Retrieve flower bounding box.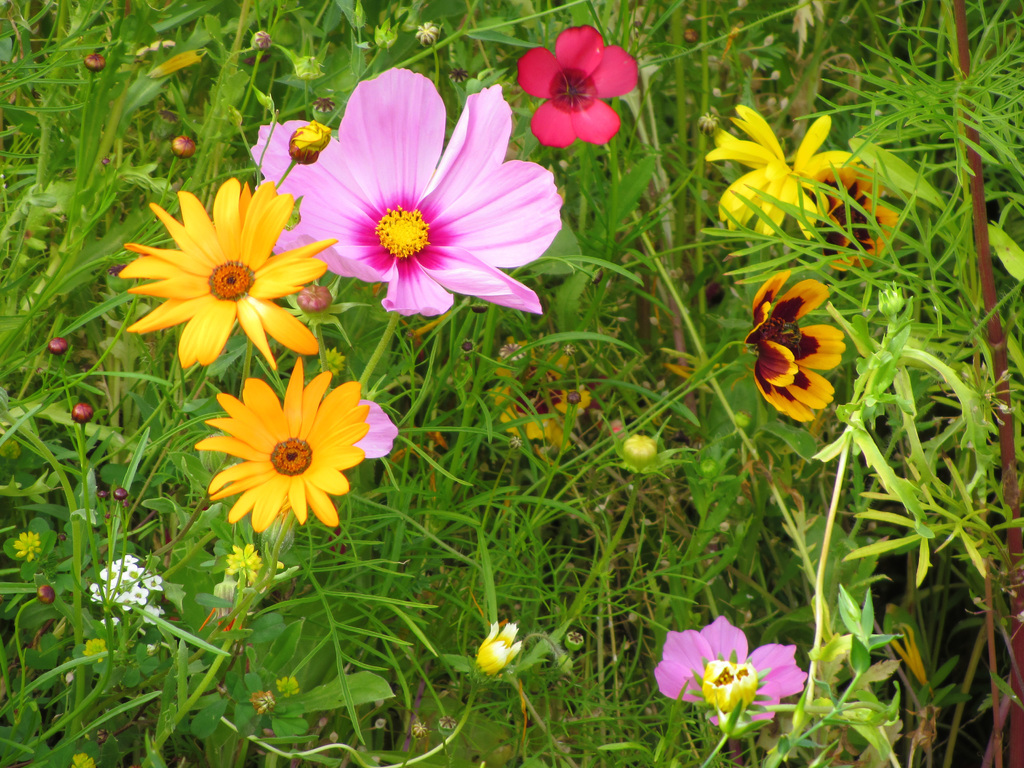
Bounding box: left=250, top=65, right=559, bottom=331.
